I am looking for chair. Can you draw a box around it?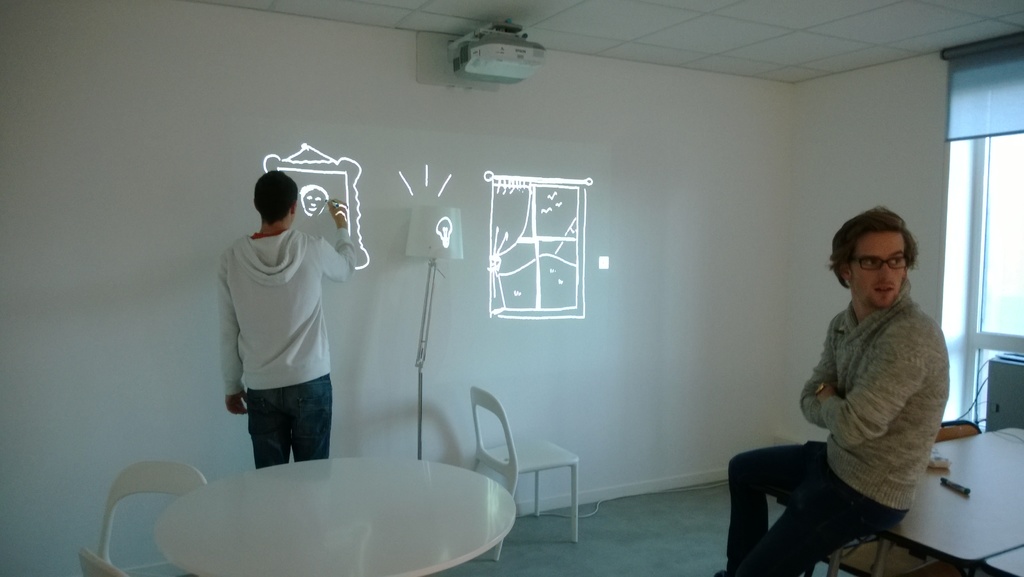
Sure, the bounding box is detection(95, 459, 210, 551).
